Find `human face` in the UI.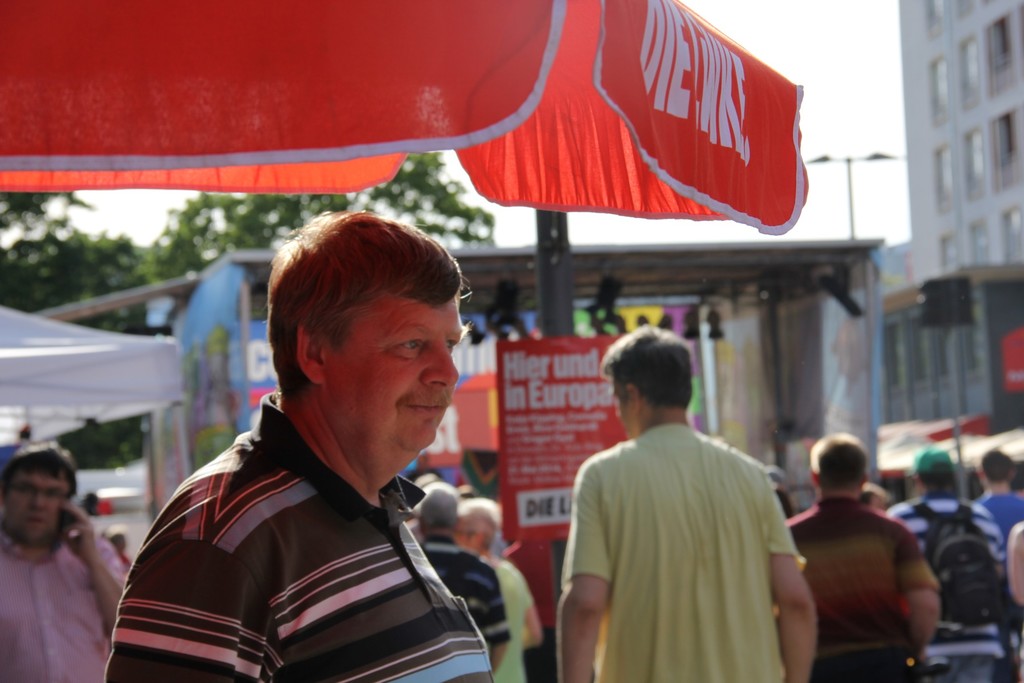
UI element at (left=329, top=276, right=461, bottom=457).
